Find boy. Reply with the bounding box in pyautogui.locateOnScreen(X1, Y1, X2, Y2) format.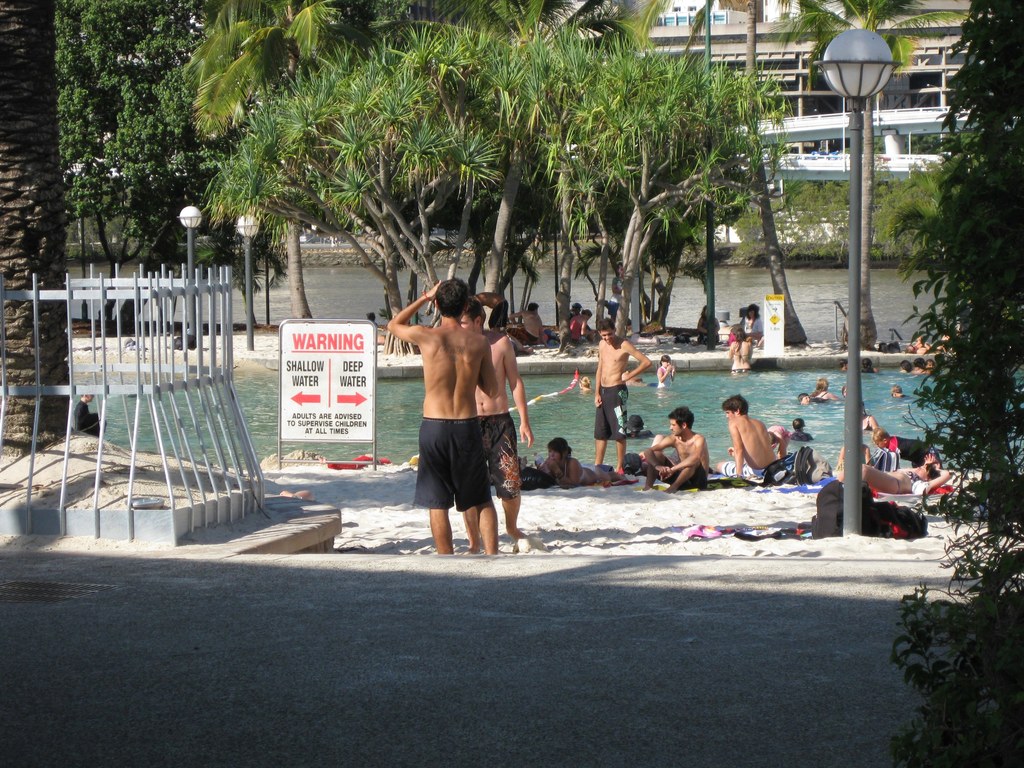
pyautogui.locateOnScreen(871, 423, 932, 471).
